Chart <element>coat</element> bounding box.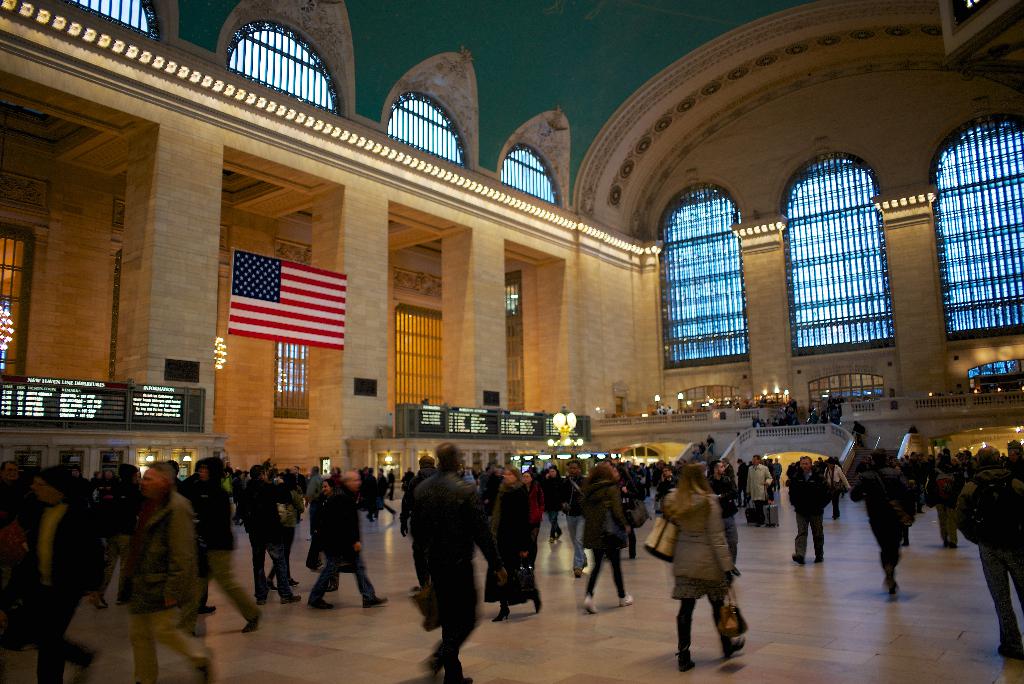
Charted: {"x1": 743, "y1": 455, "x2": 780, "y2": 503}.
